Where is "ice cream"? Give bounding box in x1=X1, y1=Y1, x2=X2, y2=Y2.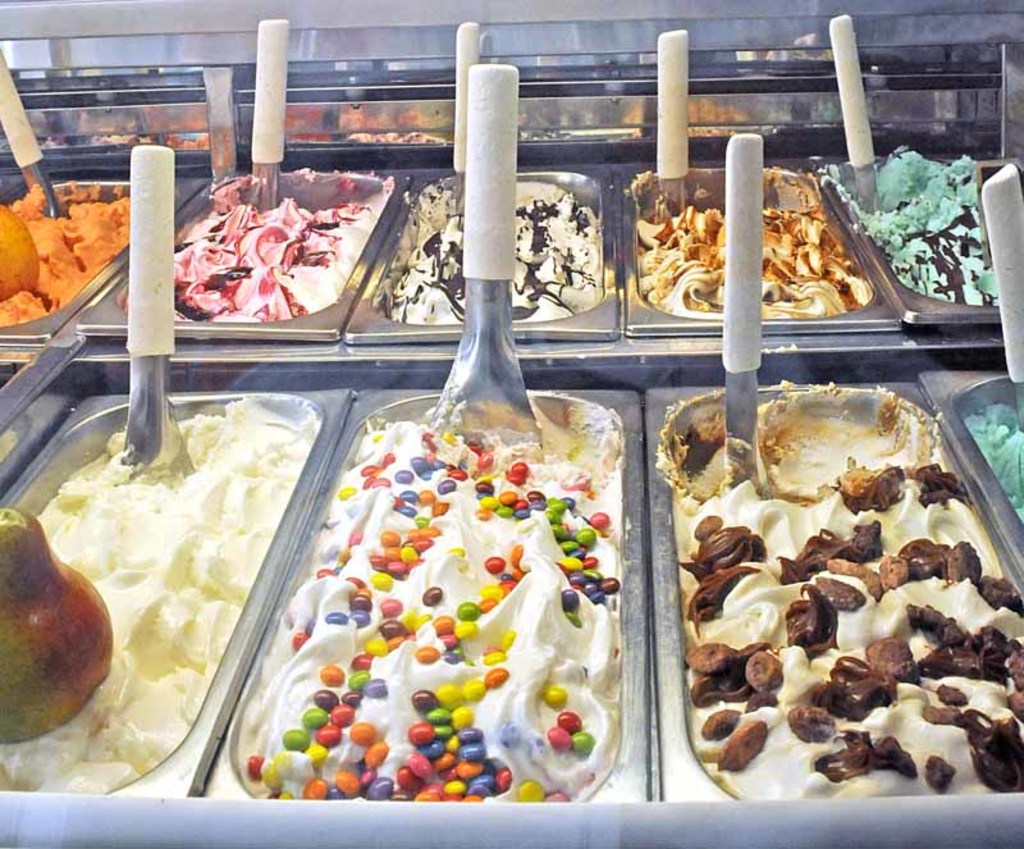
x1=955, y1=384, x2=1023, y2=525.
